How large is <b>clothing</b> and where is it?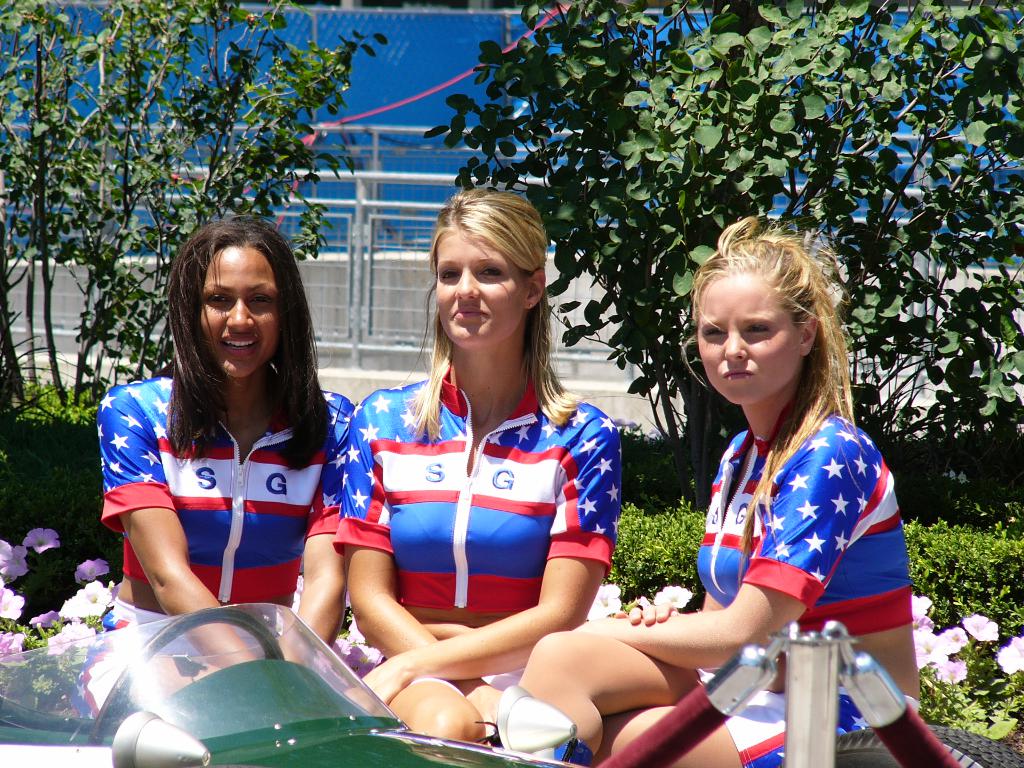
Bounding box: box=[660, 404, 922, 767].
